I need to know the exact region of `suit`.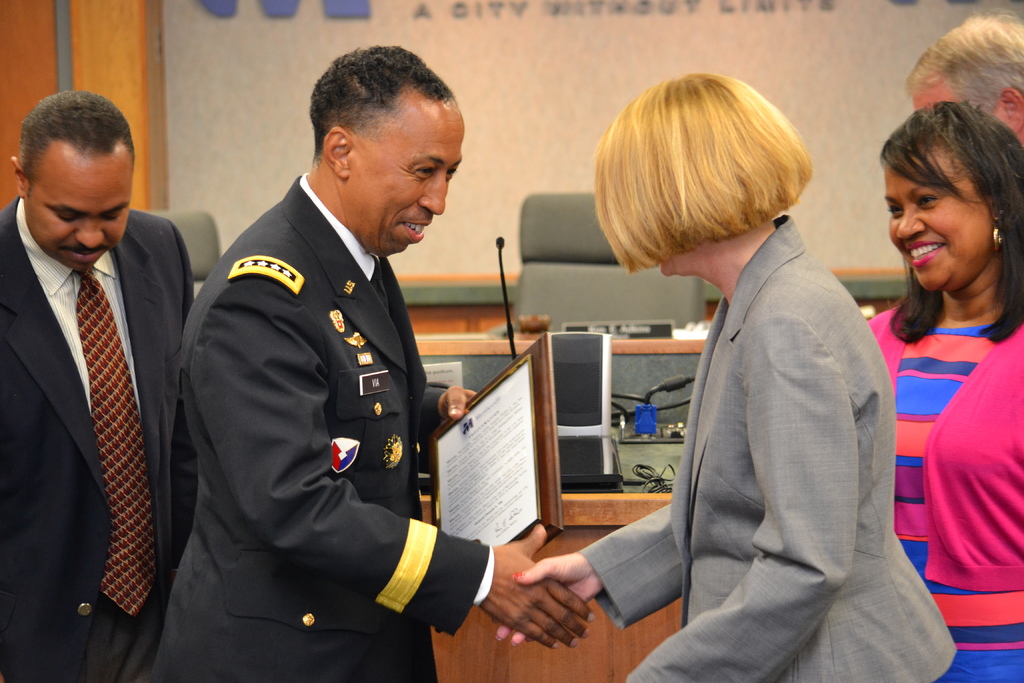
Region: <box>581,213,957,682</box>.
